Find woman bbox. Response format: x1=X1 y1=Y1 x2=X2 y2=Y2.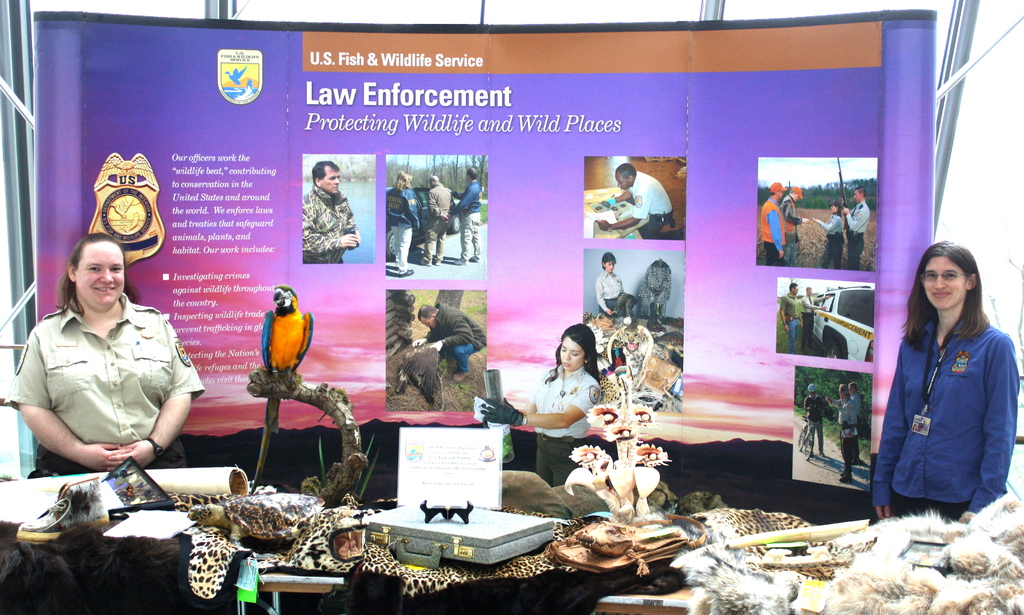
x1=10 y1=239 x2=204 y2=476.
